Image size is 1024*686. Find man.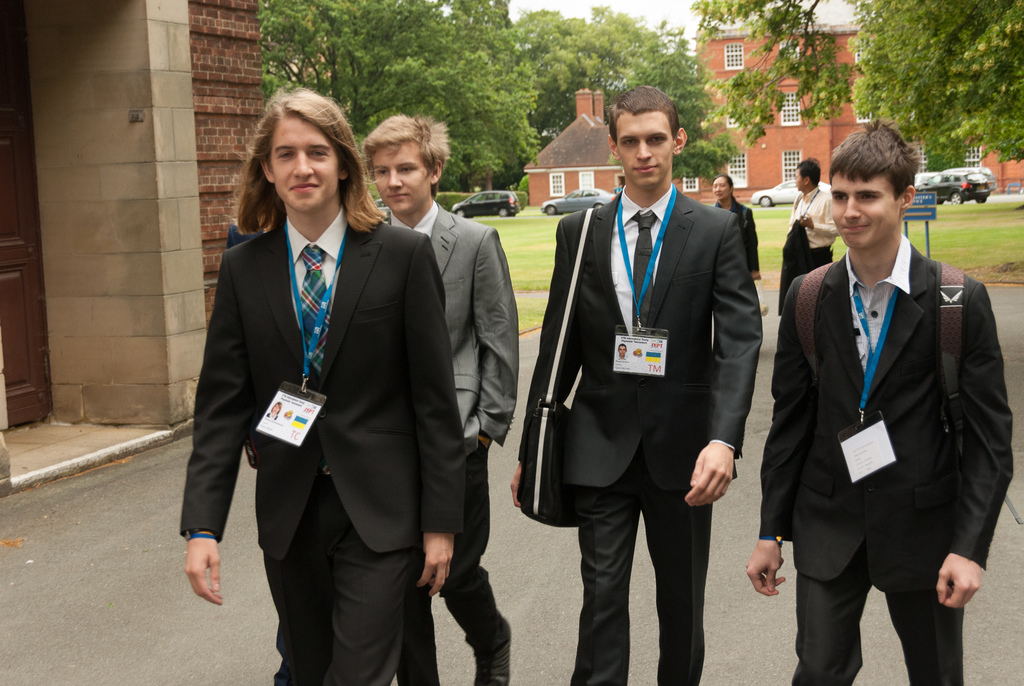
left=785, top=155, right=845, bottom=266.
